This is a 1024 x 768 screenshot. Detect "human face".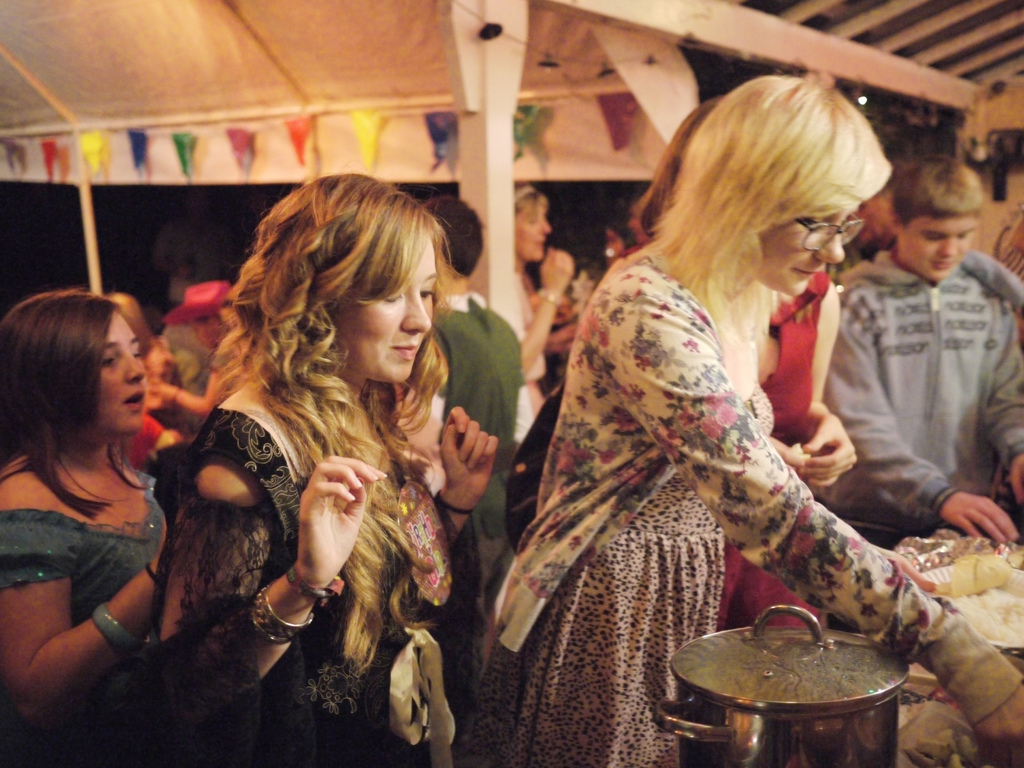
Rect(903, 213, 979, 280).
